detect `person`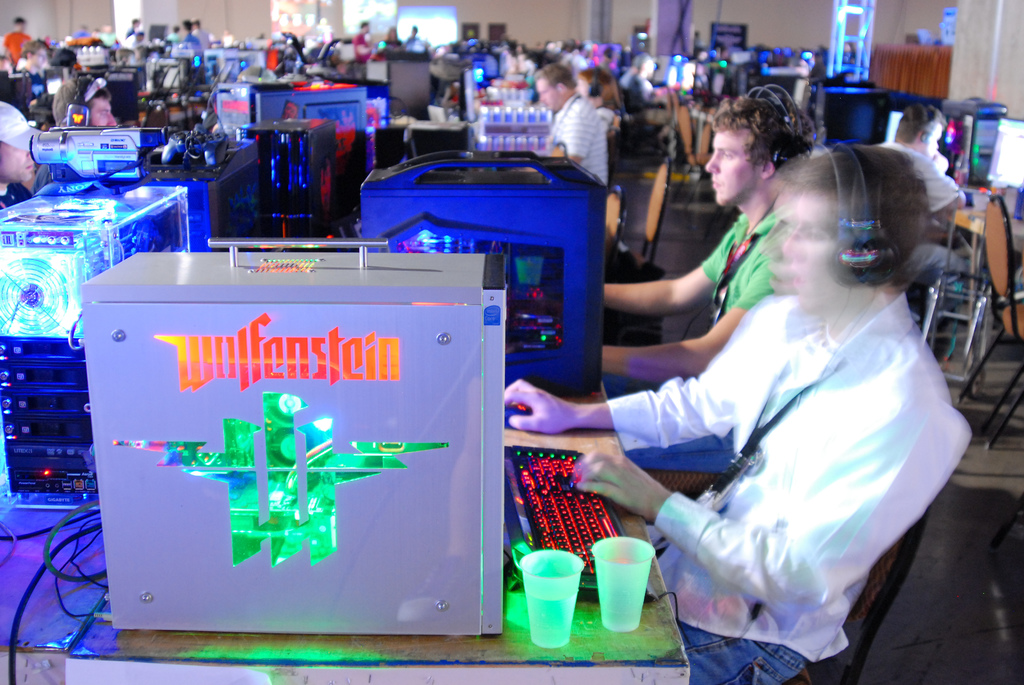
x1=356, y1=20, x2=369, y2=64
